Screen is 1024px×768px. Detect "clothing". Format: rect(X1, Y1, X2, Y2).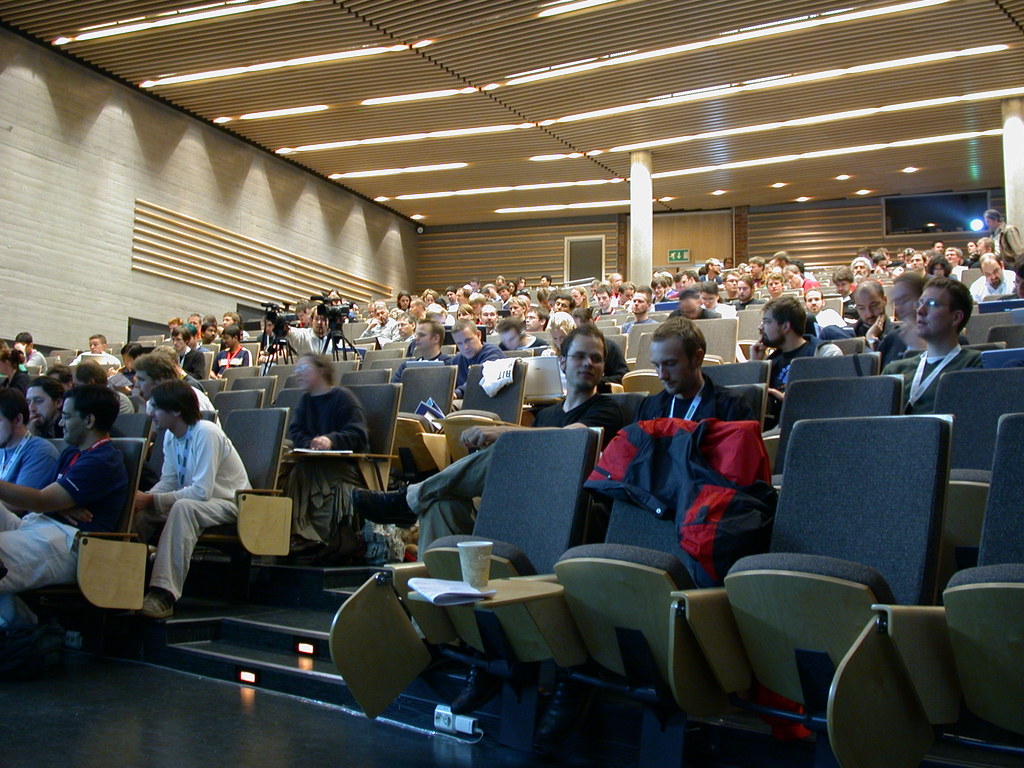
rect(454, 343, 499, 396).
